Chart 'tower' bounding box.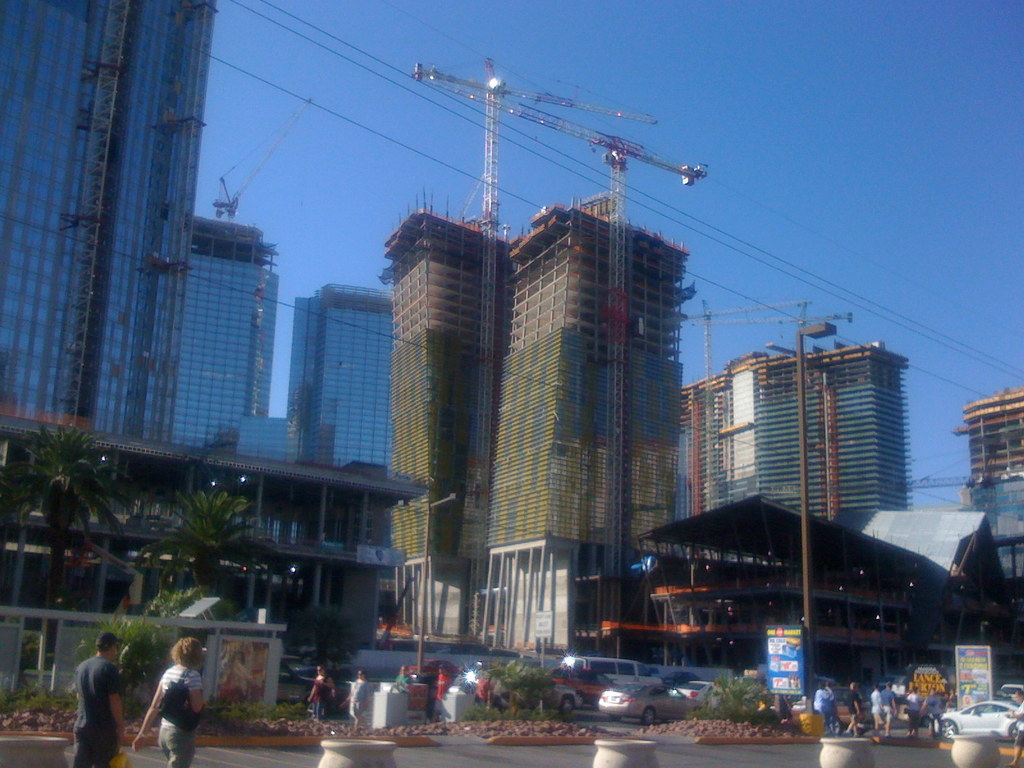
Charted: bbox=[0, 0, 201, 434].
